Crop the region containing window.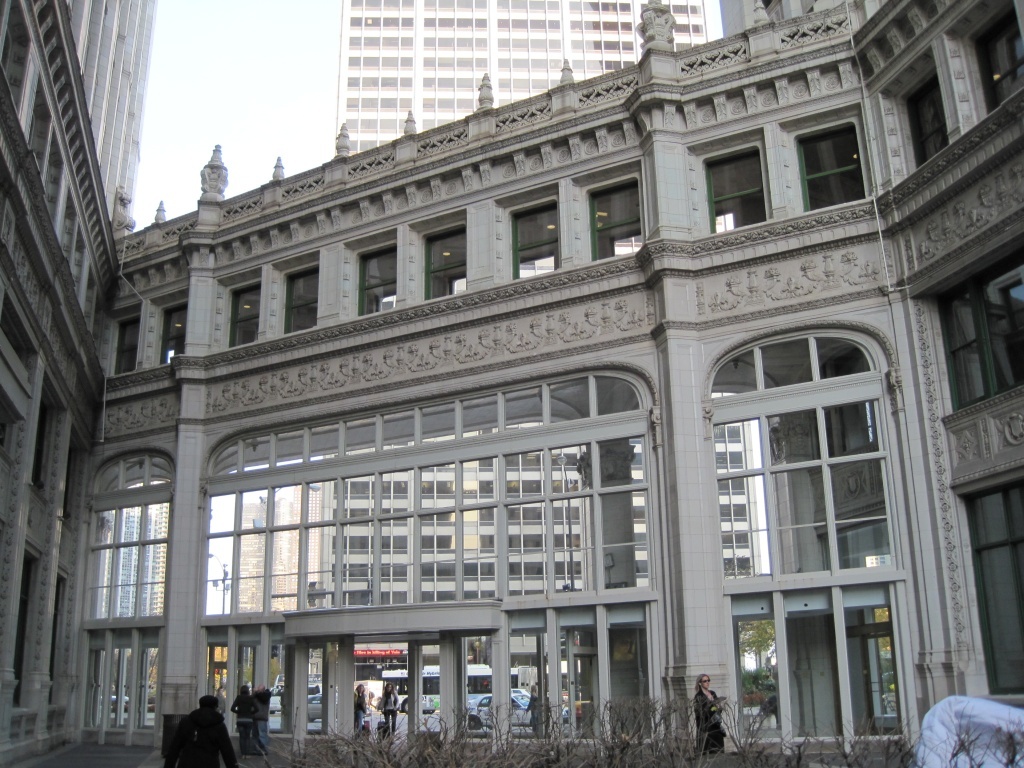
Crop region: 492,195,572,287.
